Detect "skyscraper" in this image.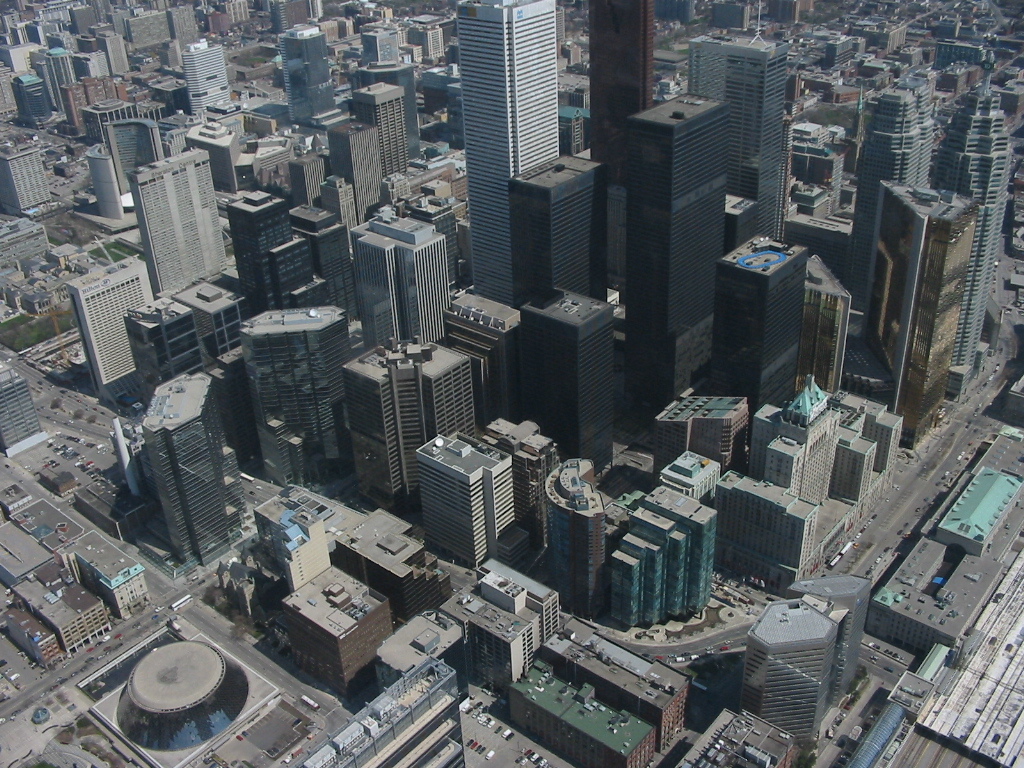
Detection: (442,0,579,330).
